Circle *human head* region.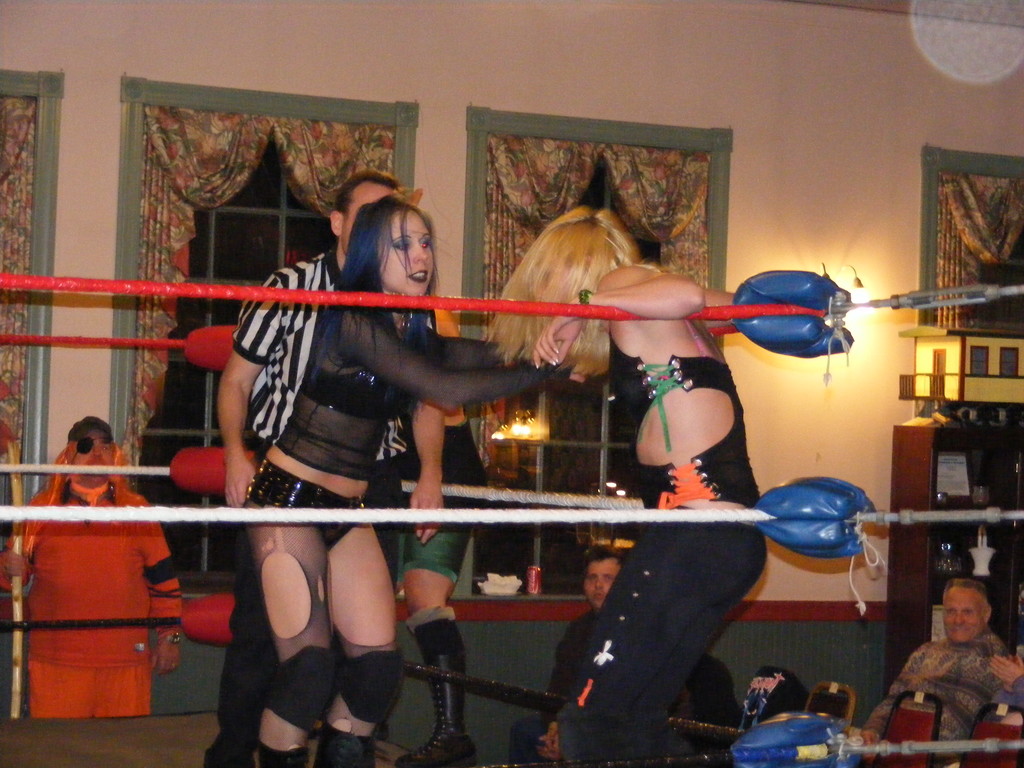
Region: <region>531, 206, 636, 315</region>.
